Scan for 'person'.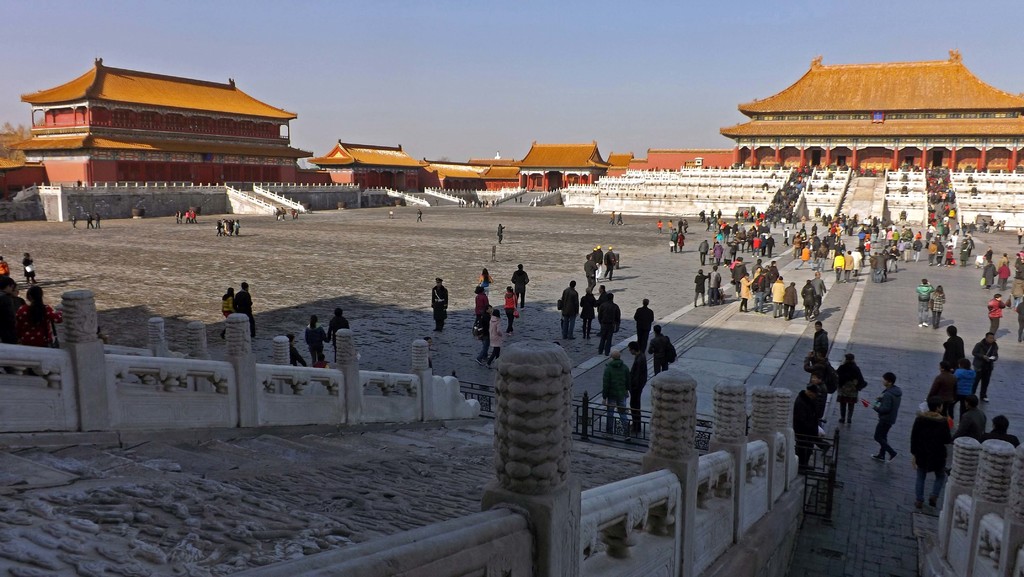
Scan result: [left=806, top=347, right=835, bottom=402].
